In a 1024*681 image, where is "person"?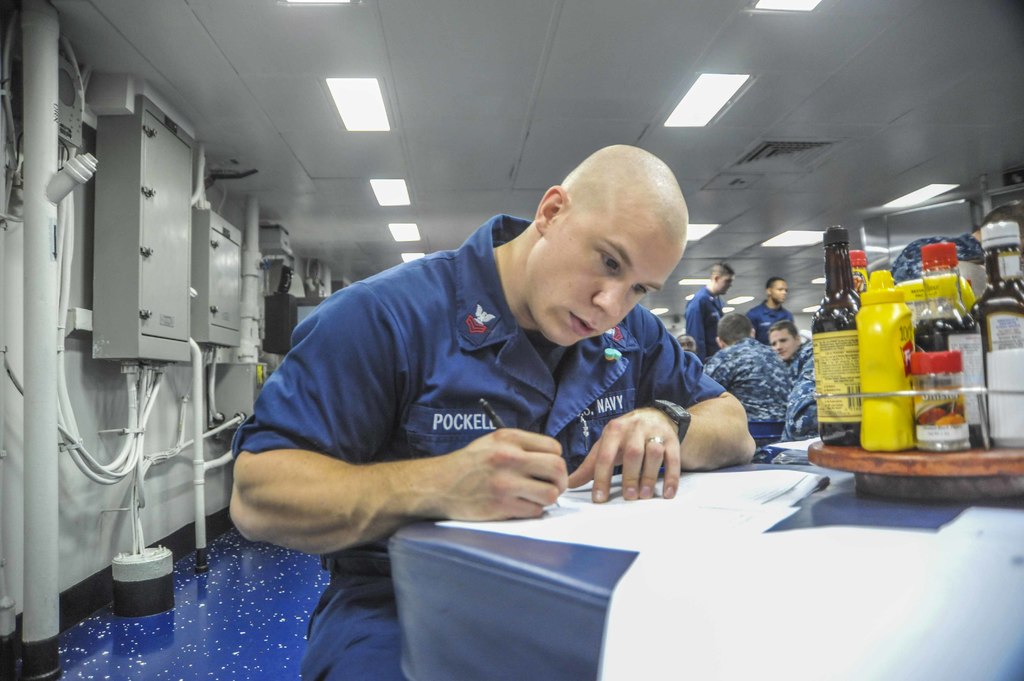
[left=253, top=132, right=769, bottom=611].
